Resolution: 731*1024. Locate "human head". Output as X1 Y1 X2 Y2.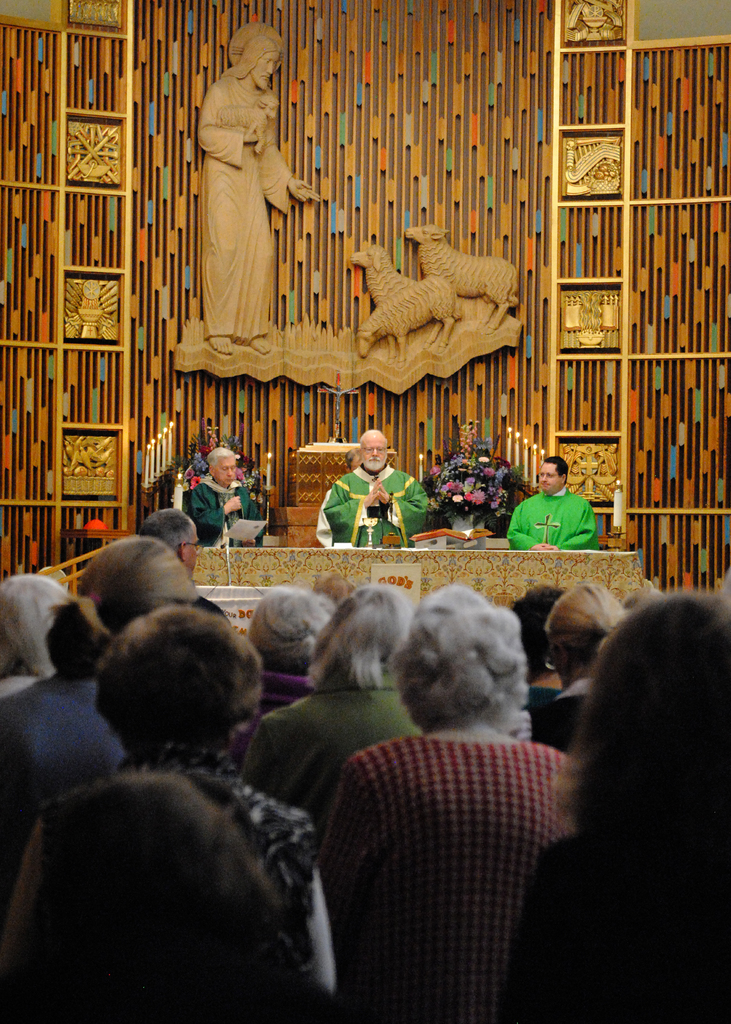
242 587 339 675.
